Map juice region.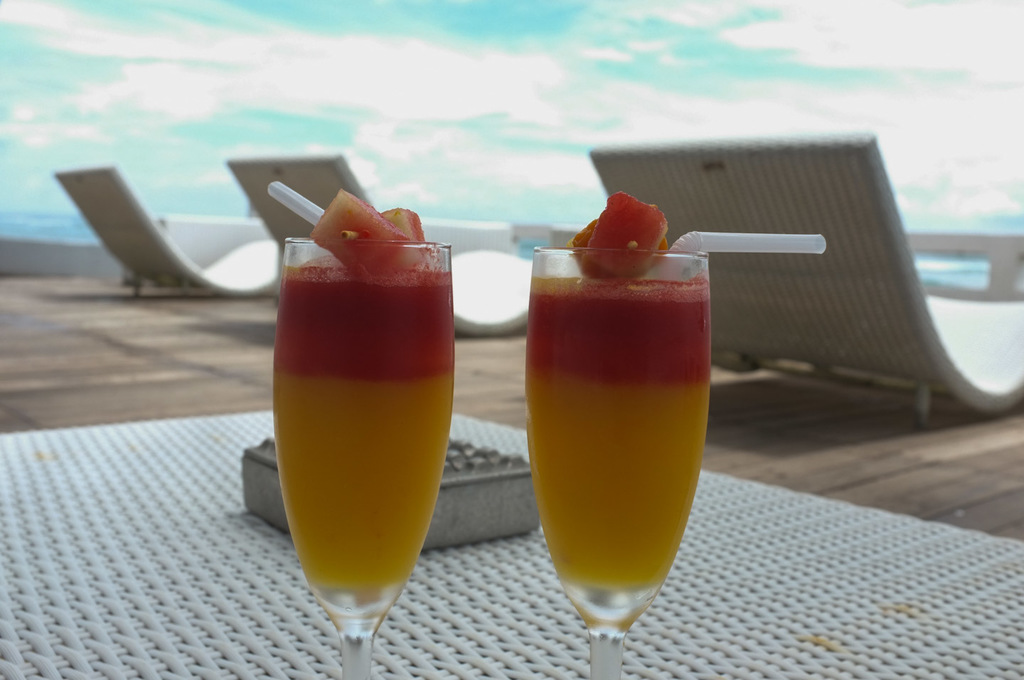
Mapped to {"left": 522, "top": 274, "right": 717, "bottom": 592}.
